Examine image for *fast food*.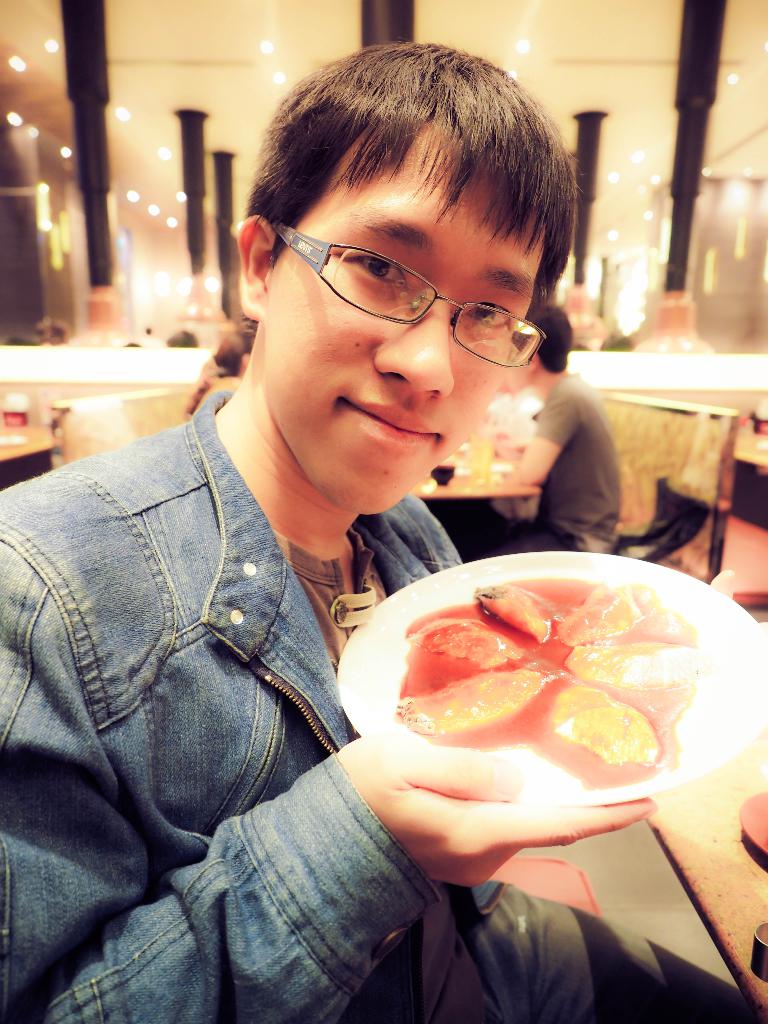
Examination result: region(323, 549, 762, 832).
